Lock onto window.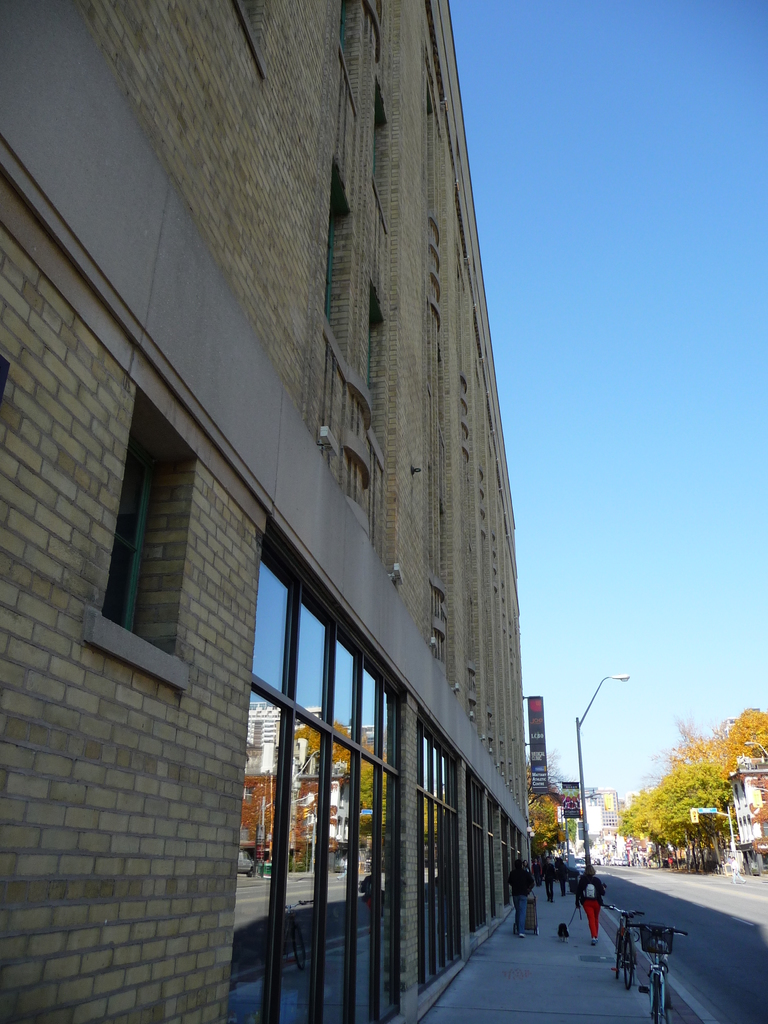
Locked: bbox(230, 3, 276, 78).
